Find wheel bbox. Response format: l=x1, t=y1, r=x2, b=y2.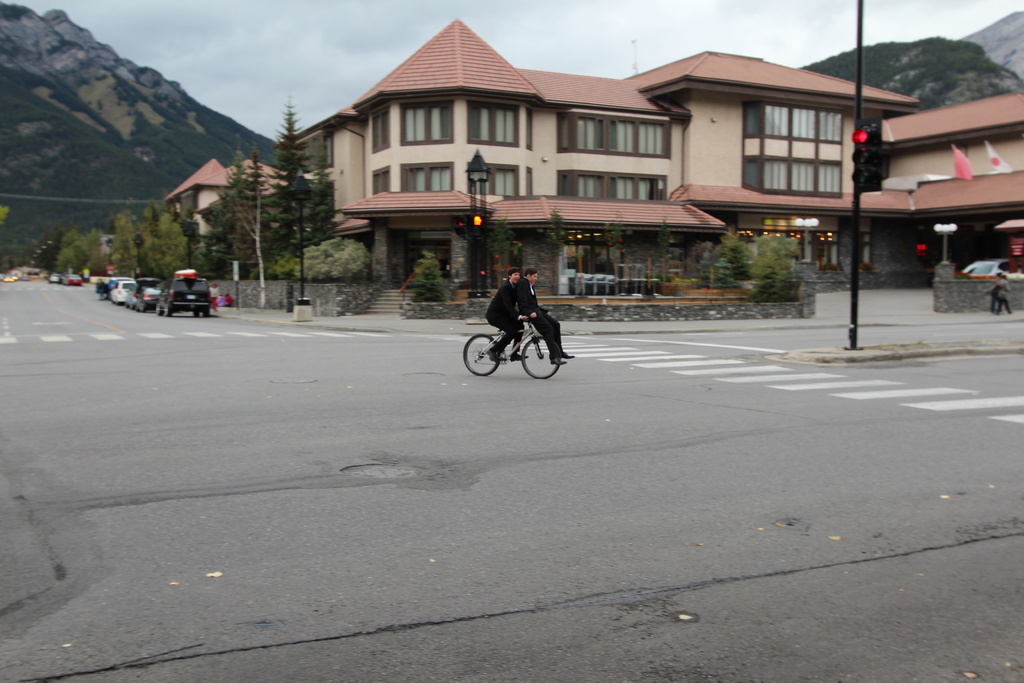
l=463, t=334, r=502, b=375.
